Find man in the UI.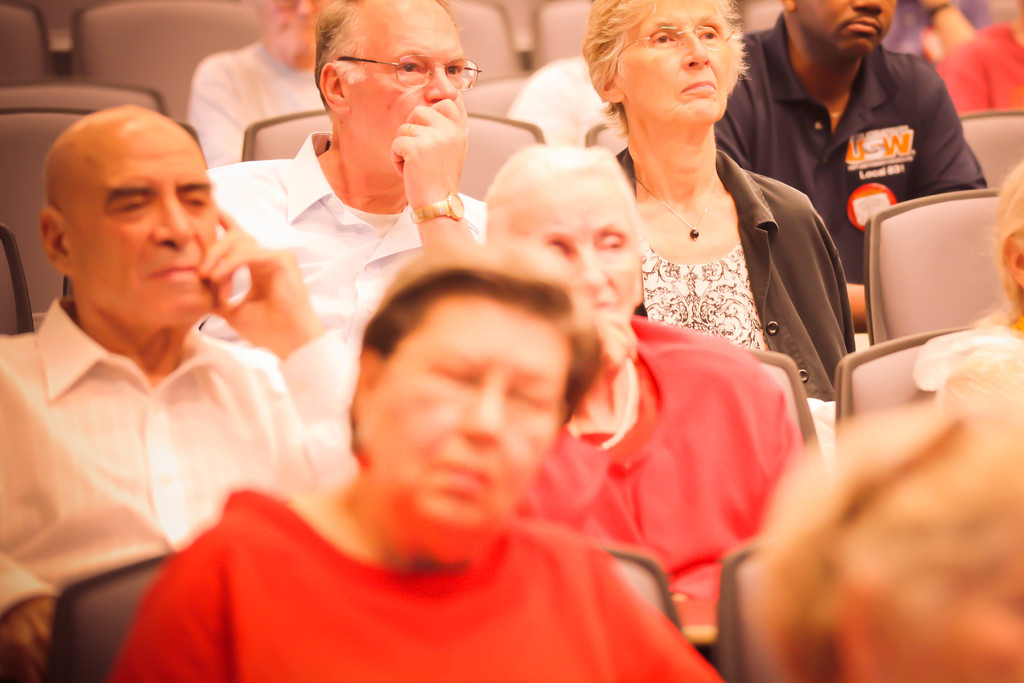
UI element at x1=204, y1=0, x2=486, y2=358.
